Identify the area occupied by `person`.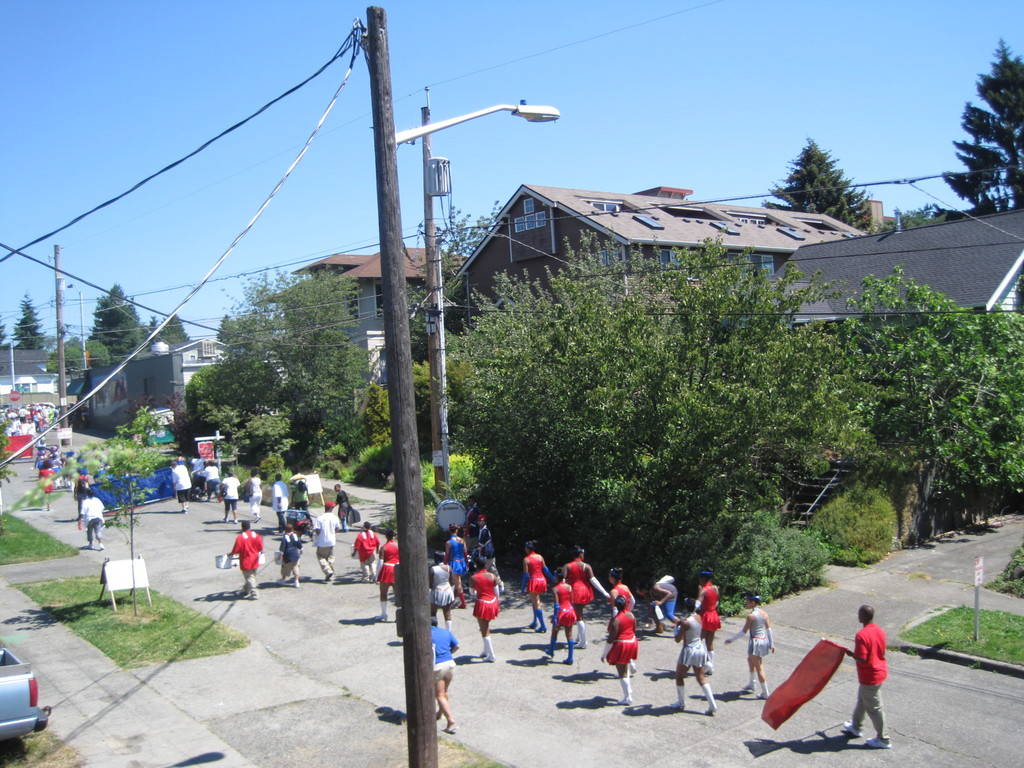
Area: {"left": 546, "top": 568, "right": 578, "bottom": 660}.
